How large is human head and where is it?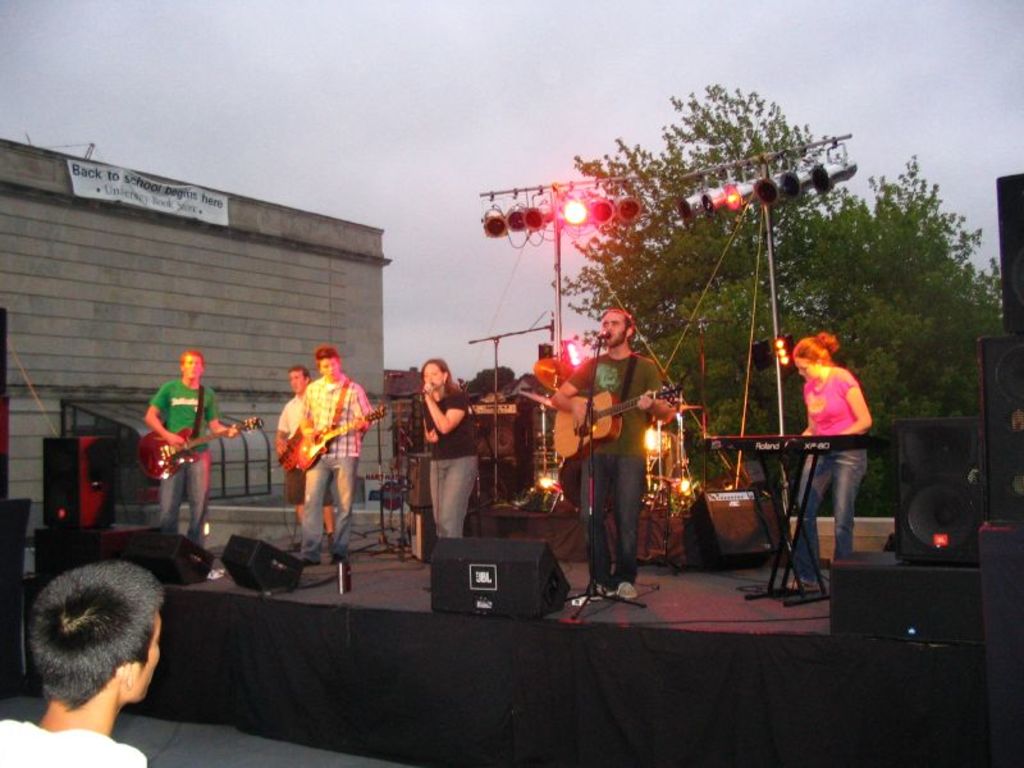
Bounding box: 24,558,160,716.
